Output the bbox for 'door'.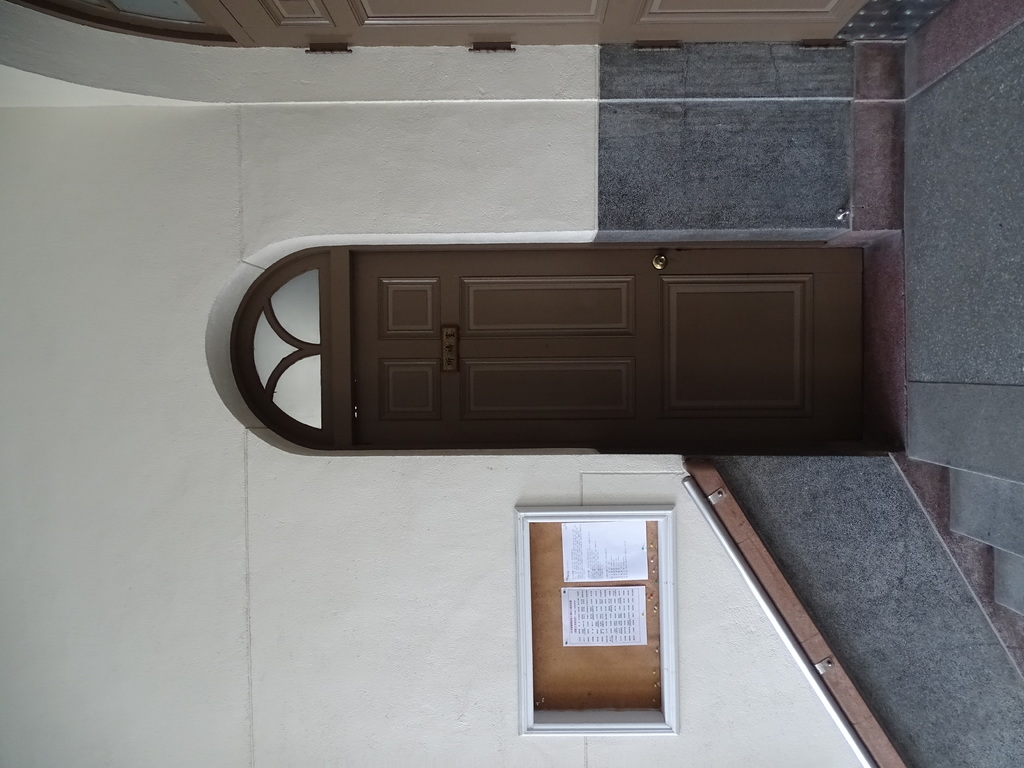
(211, 0, 863, 51).
